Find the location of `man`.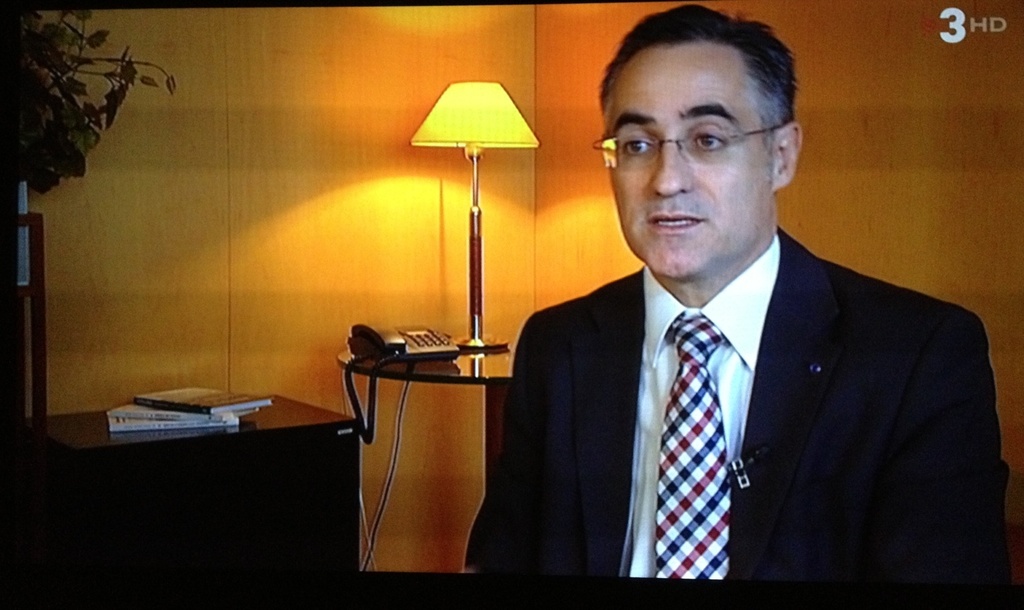
Location: (left=475, top=38, right=1003, bottom=589).
